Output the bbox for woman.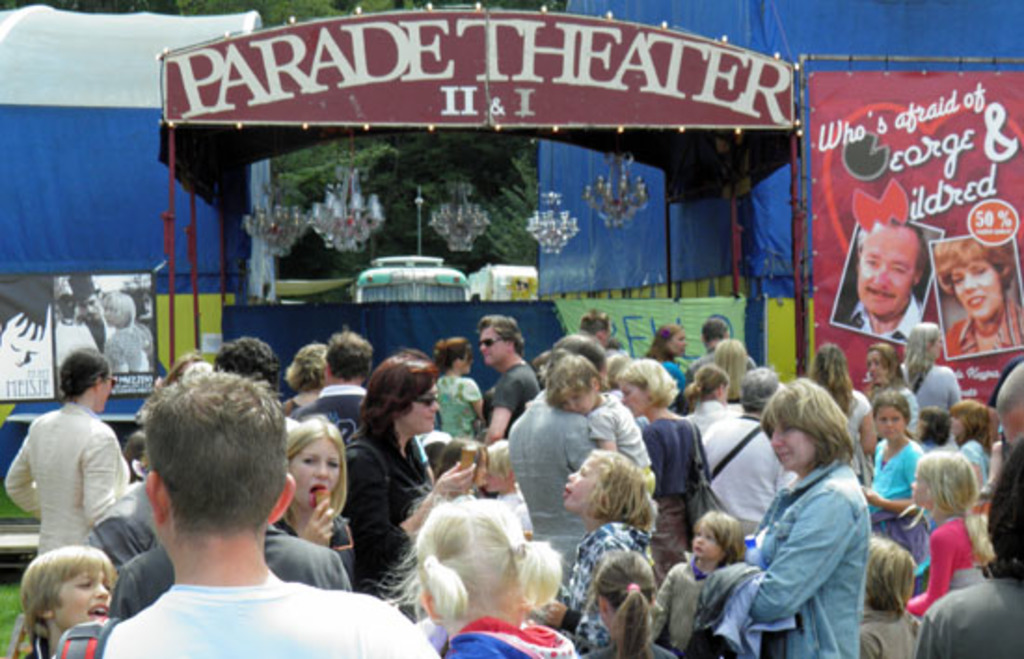
bbox(810, 350, 875, 451).
